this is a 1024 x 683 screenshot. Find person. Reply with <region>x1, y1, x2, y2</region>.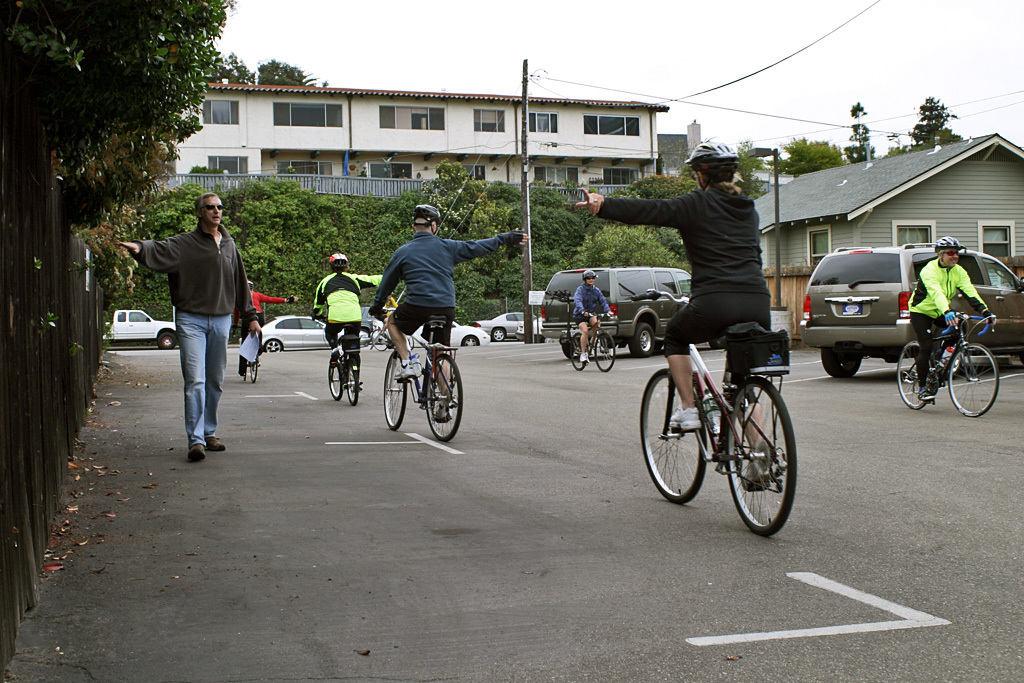
<region>569, 270, 611, 368</region>.
